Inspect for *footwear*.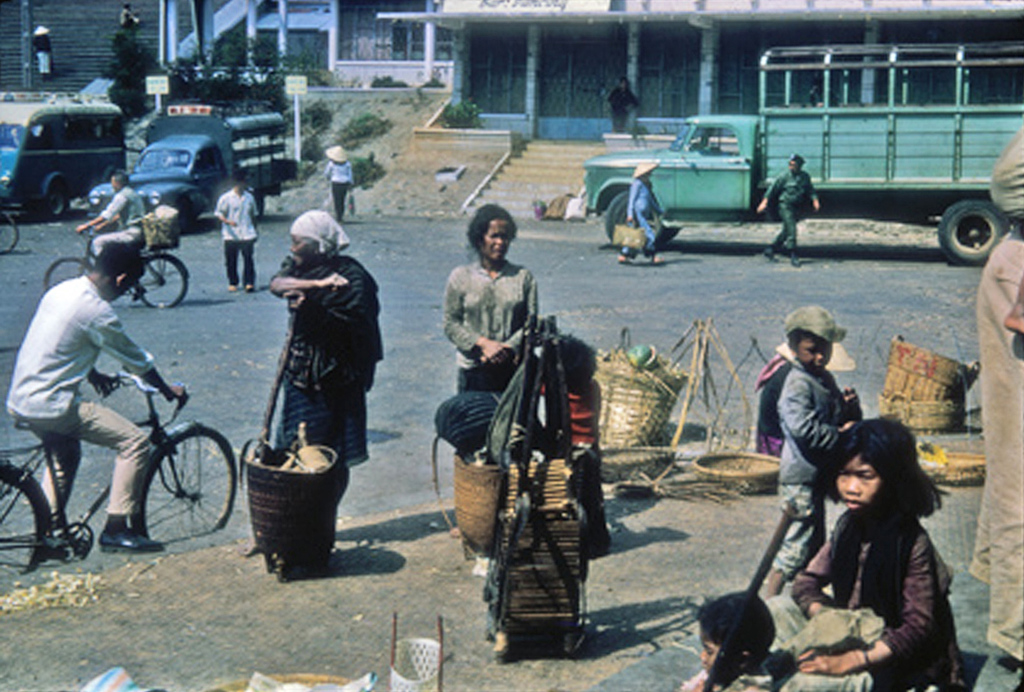
Inspection: (651, 256, 668, 265).
